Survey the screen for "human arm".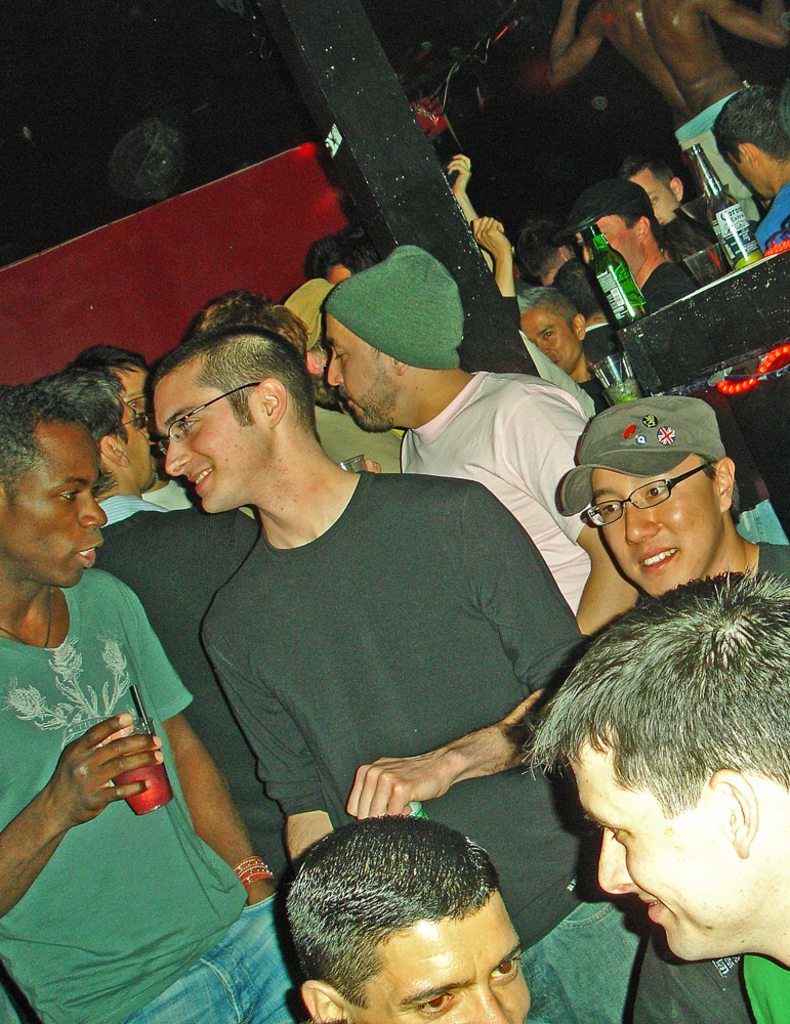
Survey found: 542, 0, 622, 96.
